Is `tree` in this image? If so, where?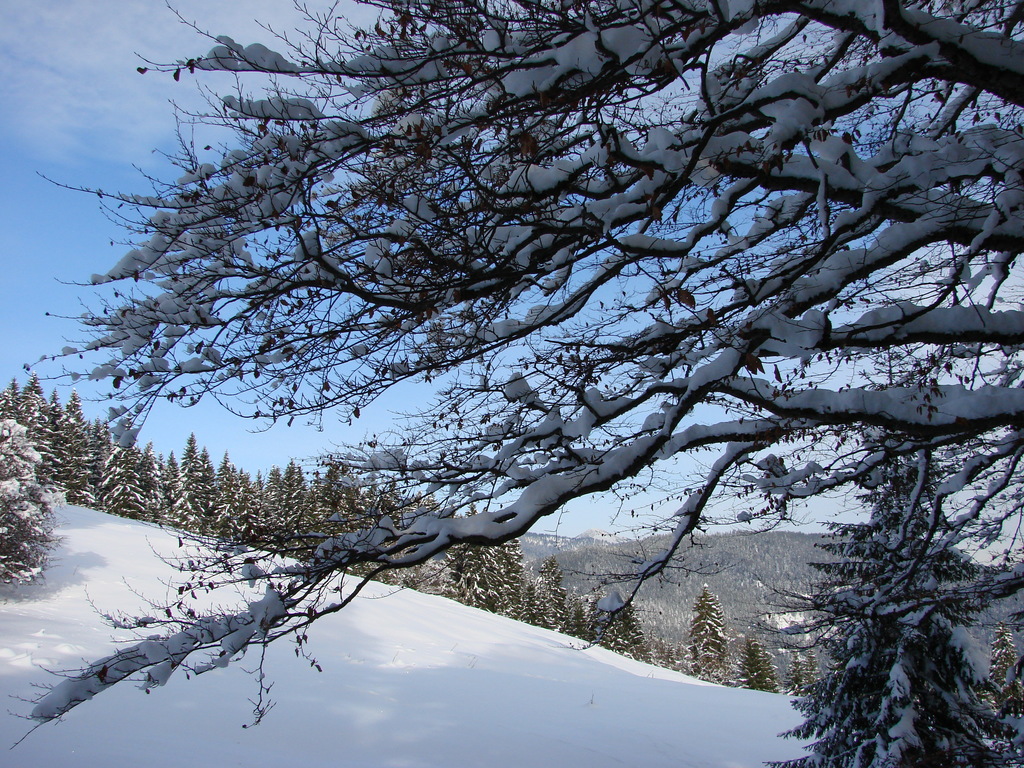
Yes, at 741, 641, 776, 687.
